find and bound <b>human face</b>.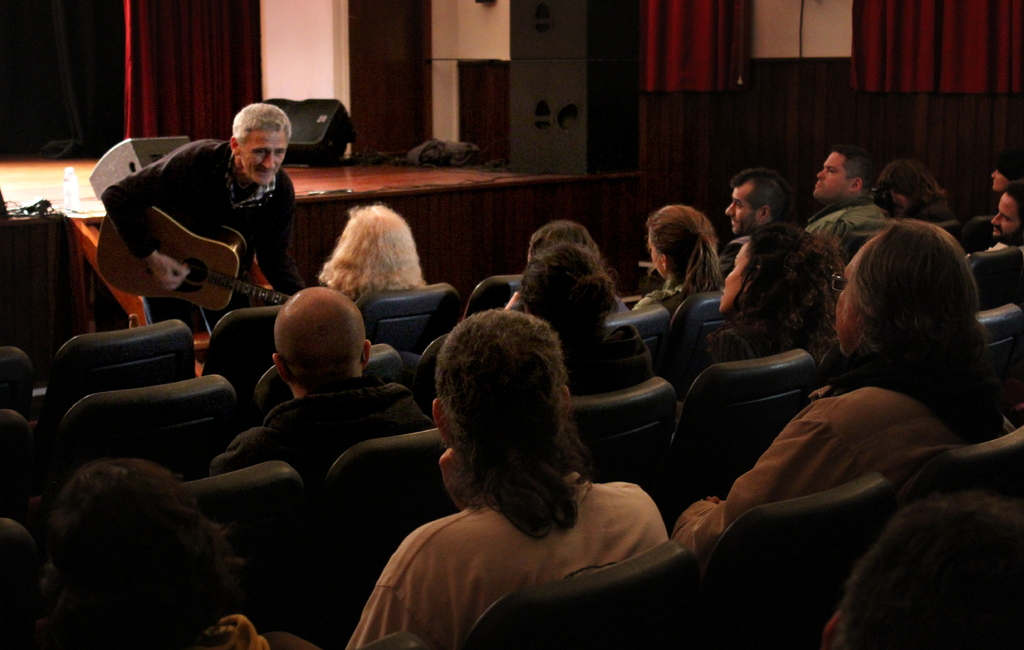
Bound: 989, 196, 1022, 240.
